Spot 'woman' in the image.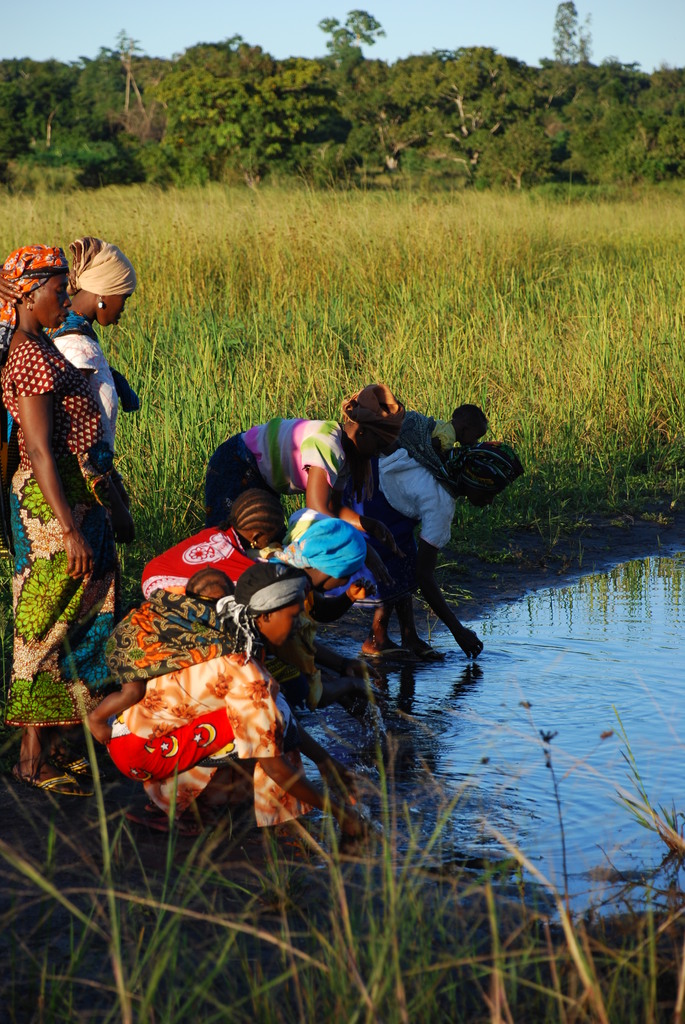
'woman' found at {"left": 356, "top": 417, "right": 531, "bottom": 667}.
